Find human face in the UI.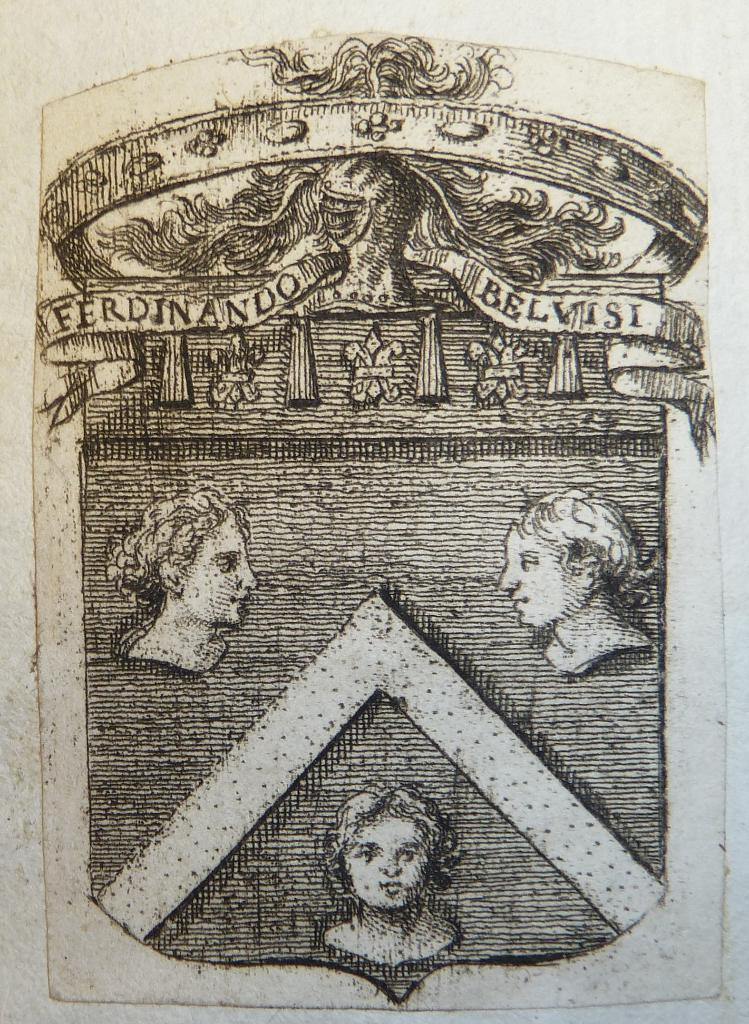
UI element at rect(170, 504, 253, 630).
